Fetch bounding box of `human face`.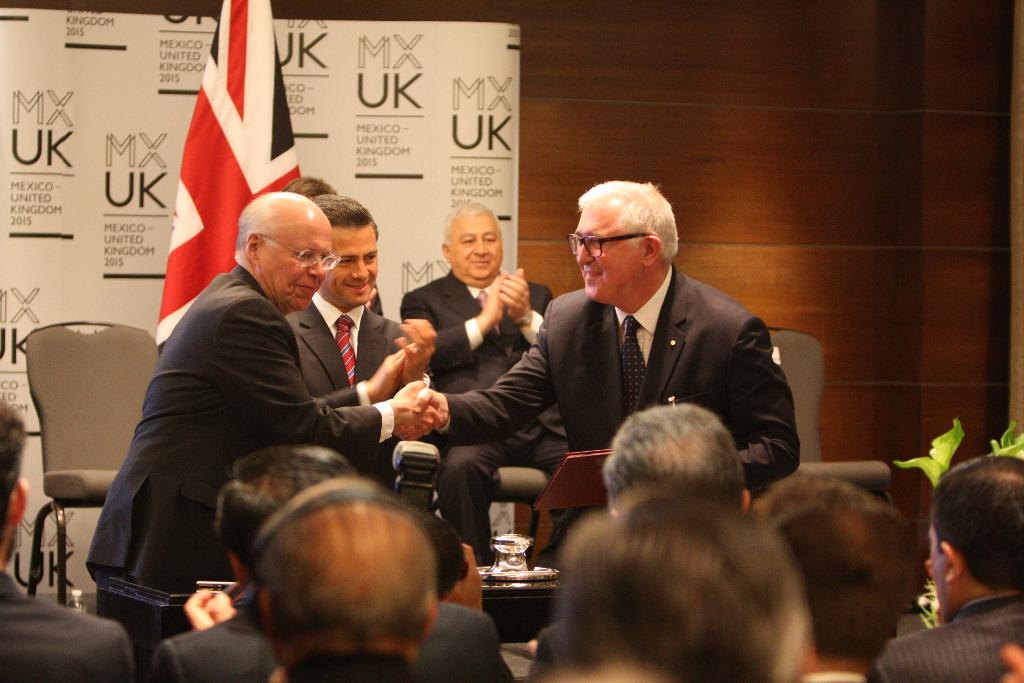
Bbox: 321 233 380 308.
